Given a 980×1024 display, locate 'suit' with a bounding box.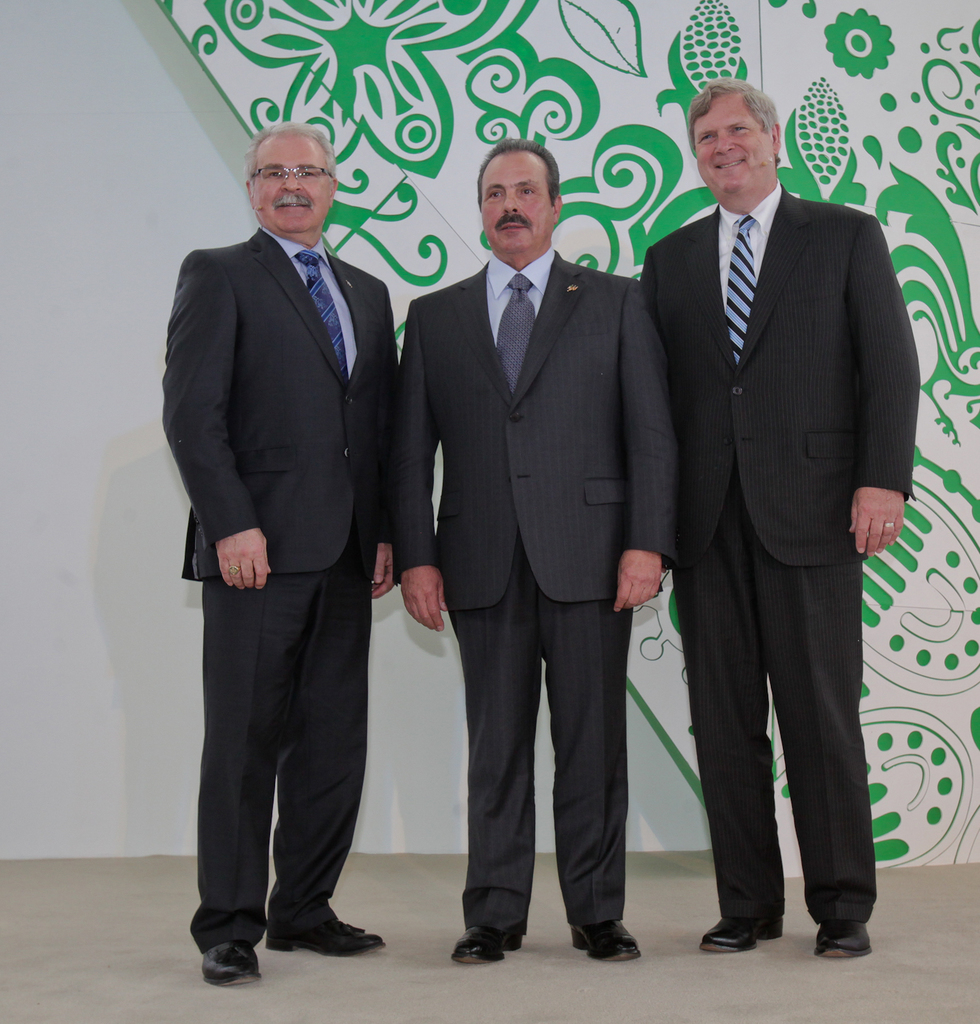
Located: {"x1": 639, "y1": 47, "x2": 909, "y2": 973}.
